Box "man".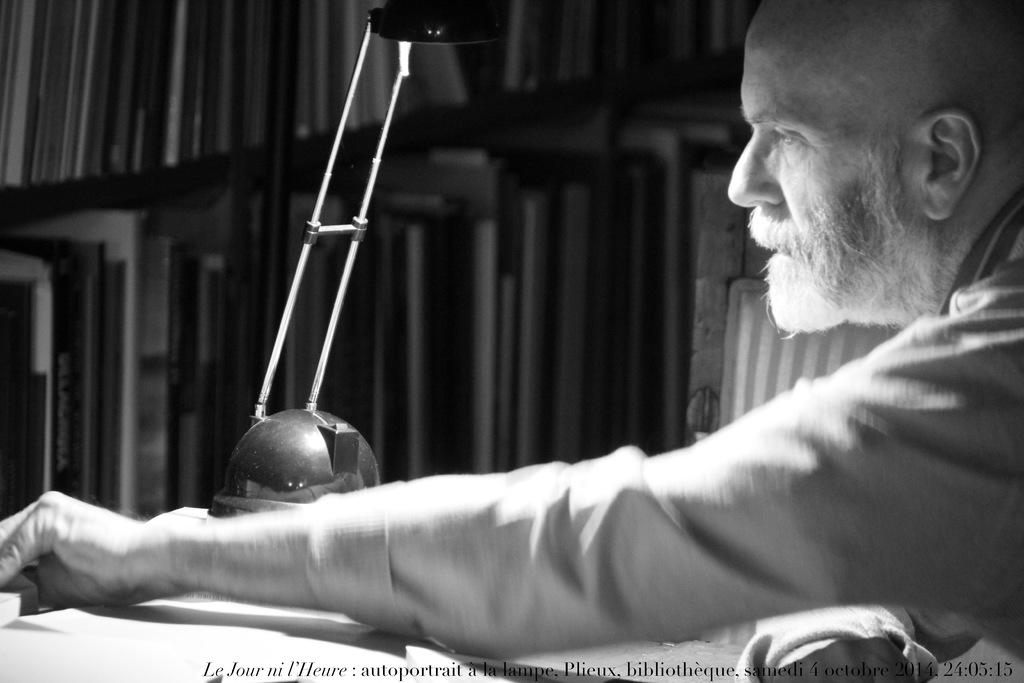
(154, 20, 995, 655).
